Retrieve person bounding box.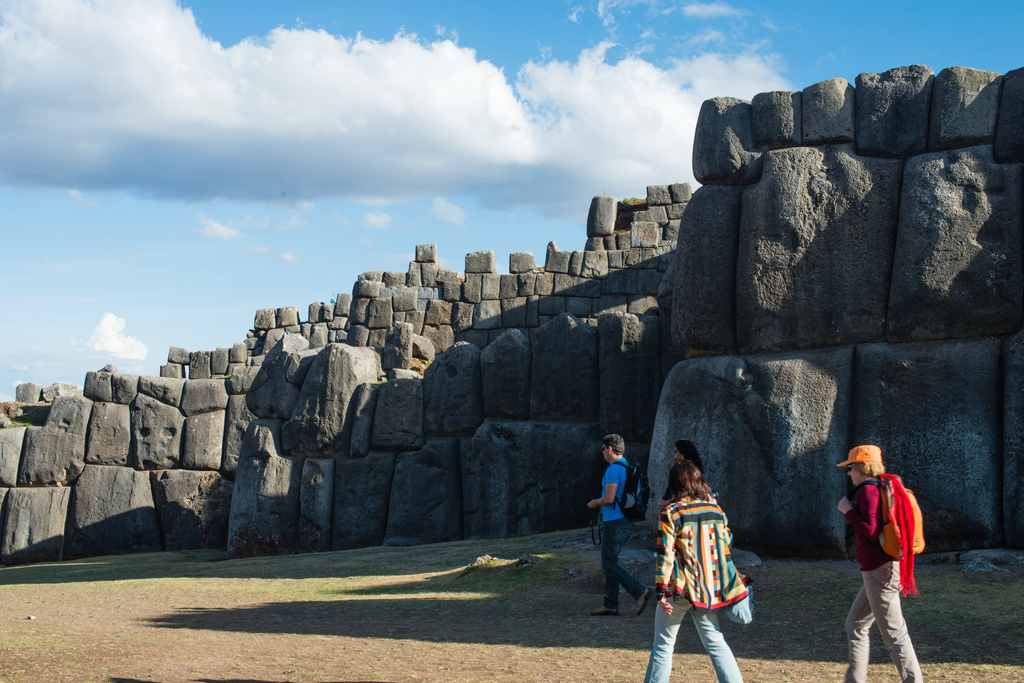
Bounding box: <box>657,438,713,504</box>.
